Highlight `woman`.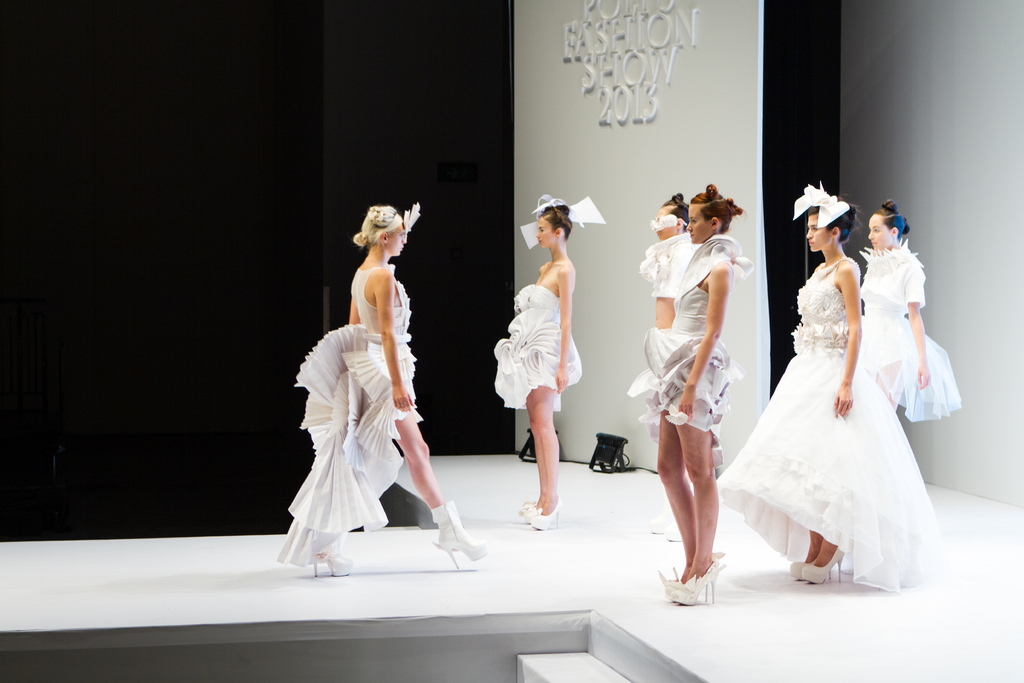
Highlighted region: [492,193,607,534].
